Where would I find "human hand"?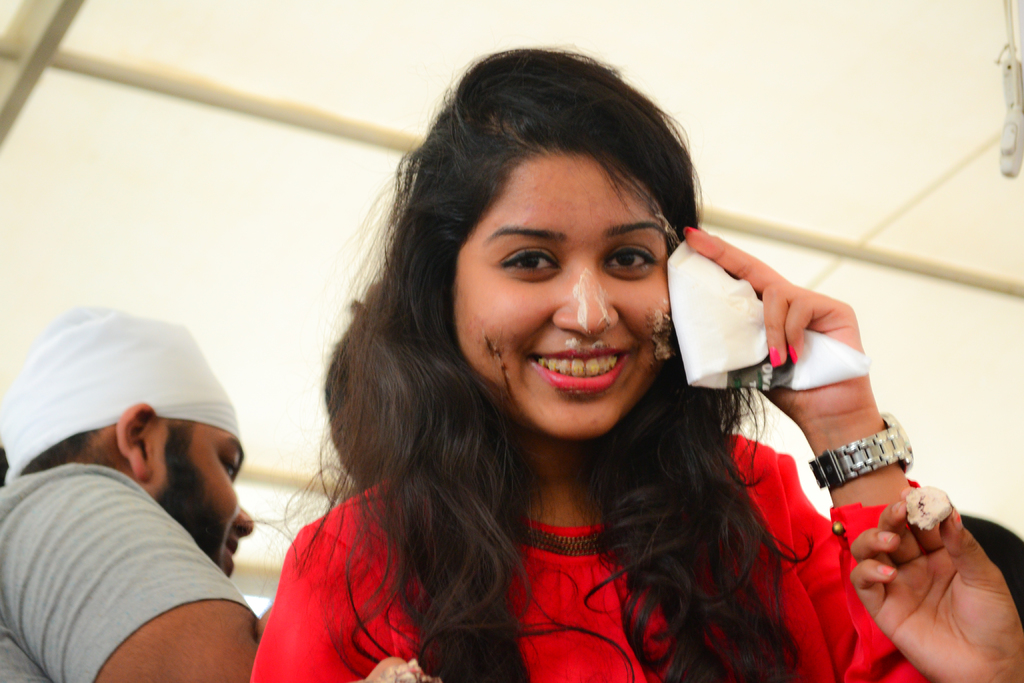
At 675:226:874:423.
